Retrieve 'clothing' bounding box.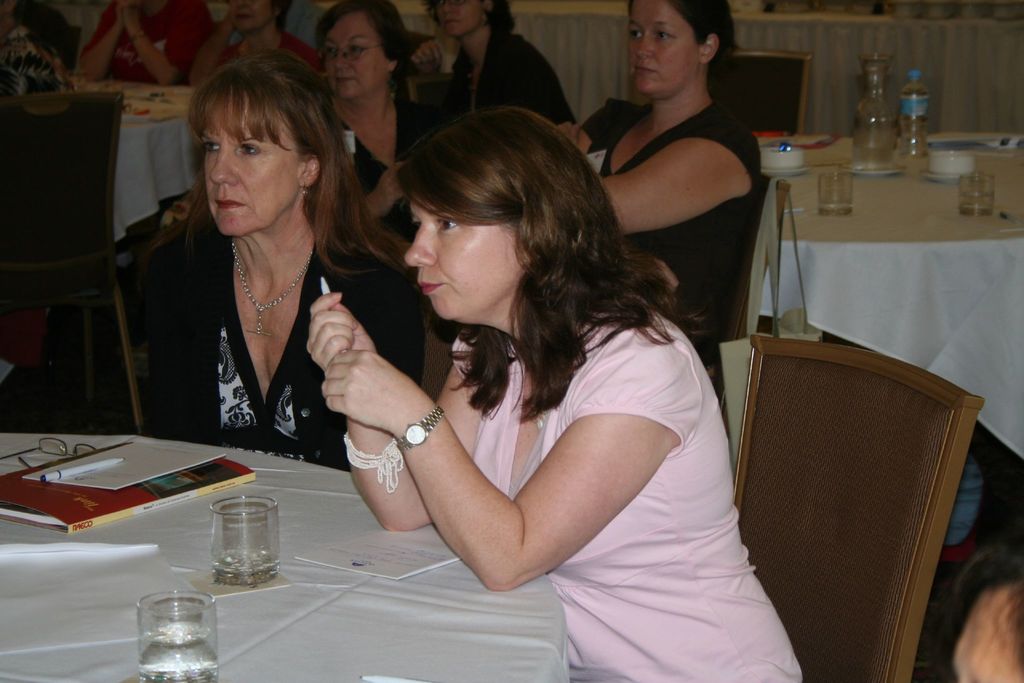
Bounding box: box=[579, 84, 764, 340].
